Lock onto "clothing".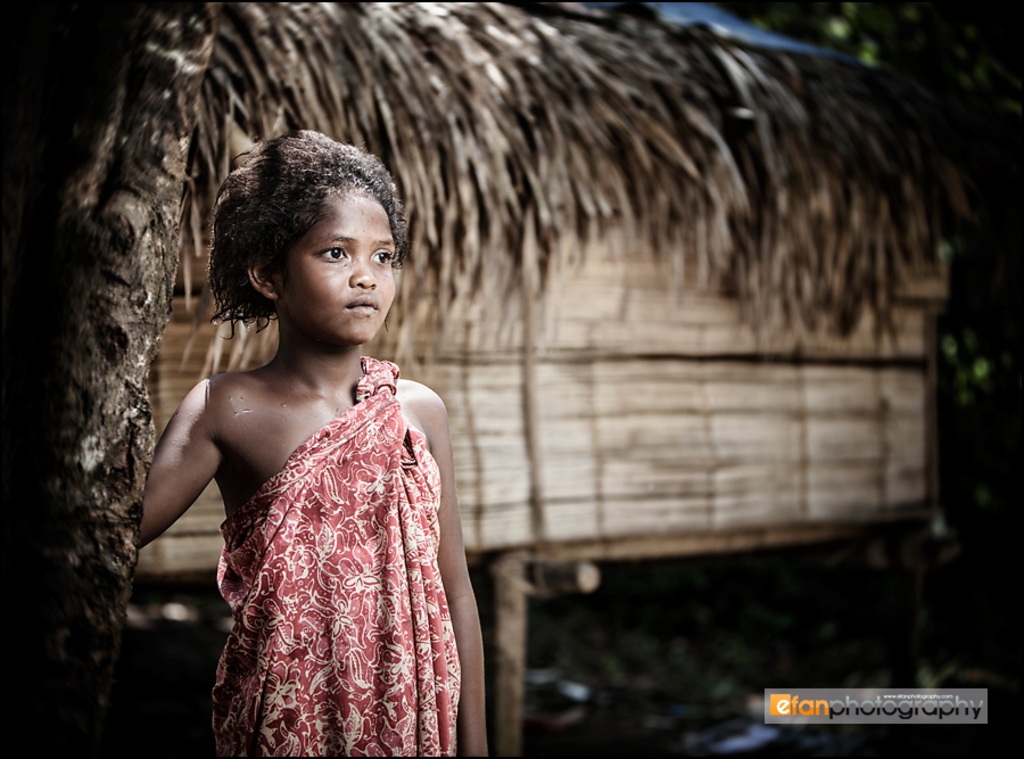
Locked: x1=173, y1=320, x2=470, y2=734.
